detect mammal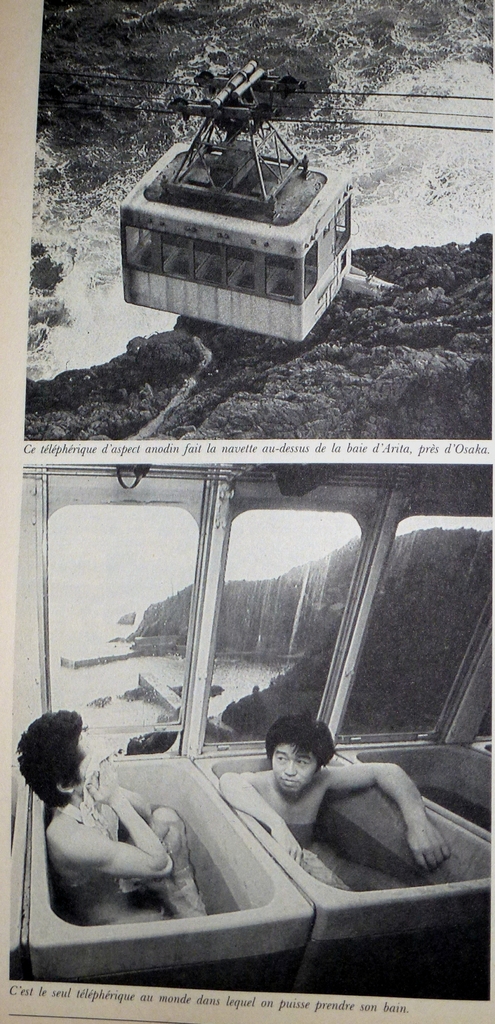
Rect(26, 726, 205, 948)
